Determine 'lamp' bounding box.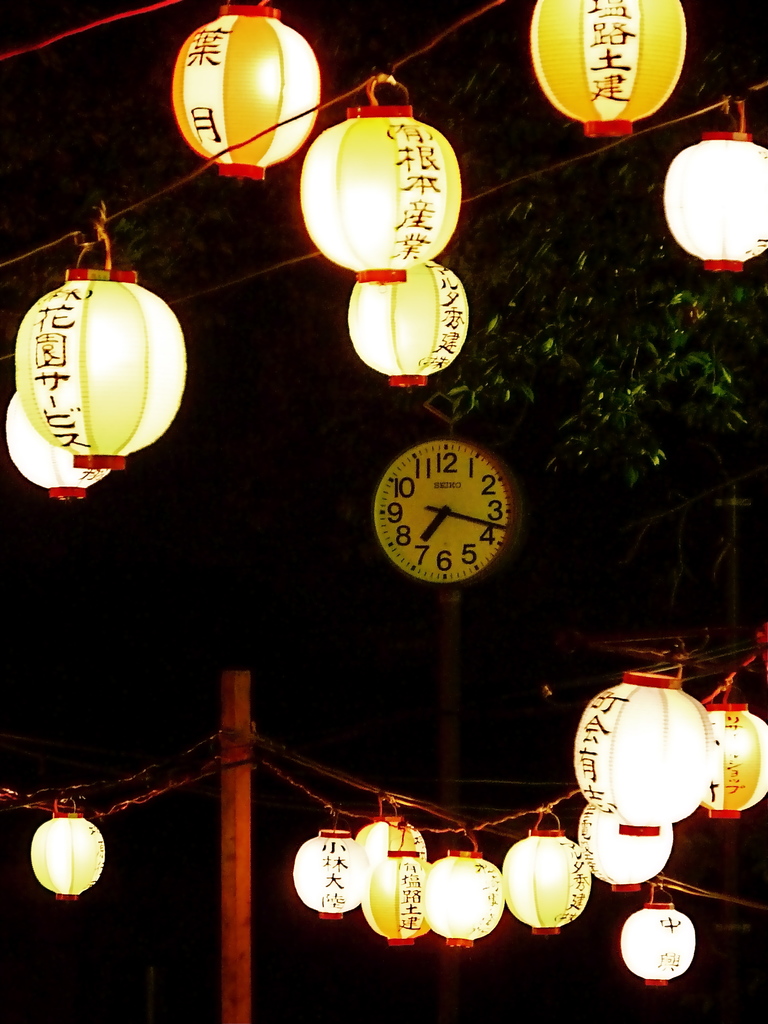
Determined: x1=621 y1=880 x2=696 y2=988.
